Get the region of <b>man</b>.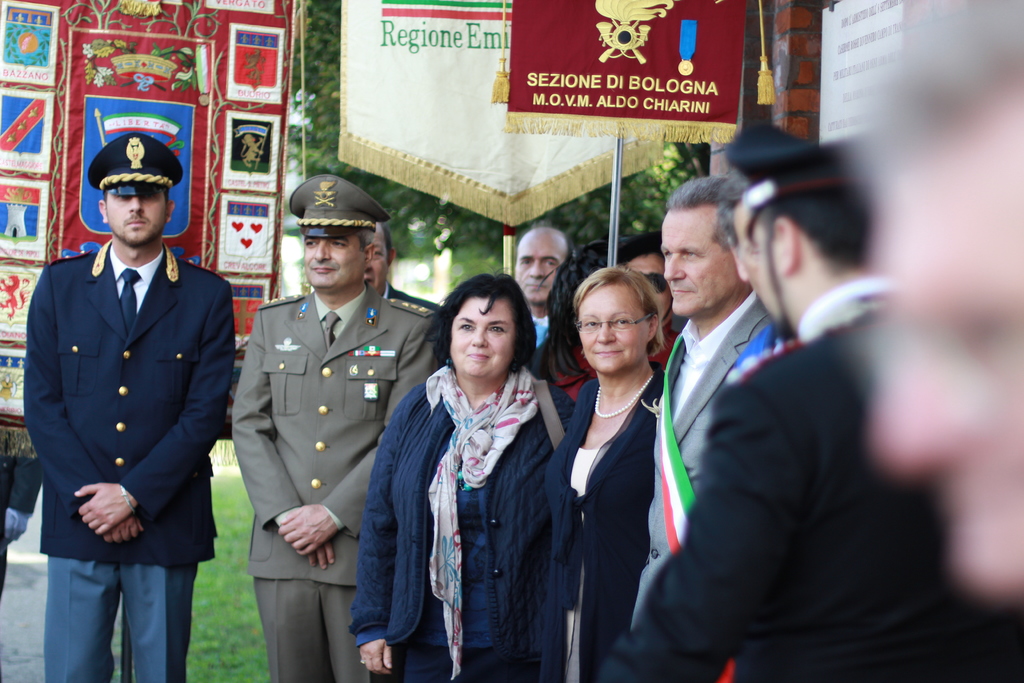
bbox=(362, 224, 438, 309).
